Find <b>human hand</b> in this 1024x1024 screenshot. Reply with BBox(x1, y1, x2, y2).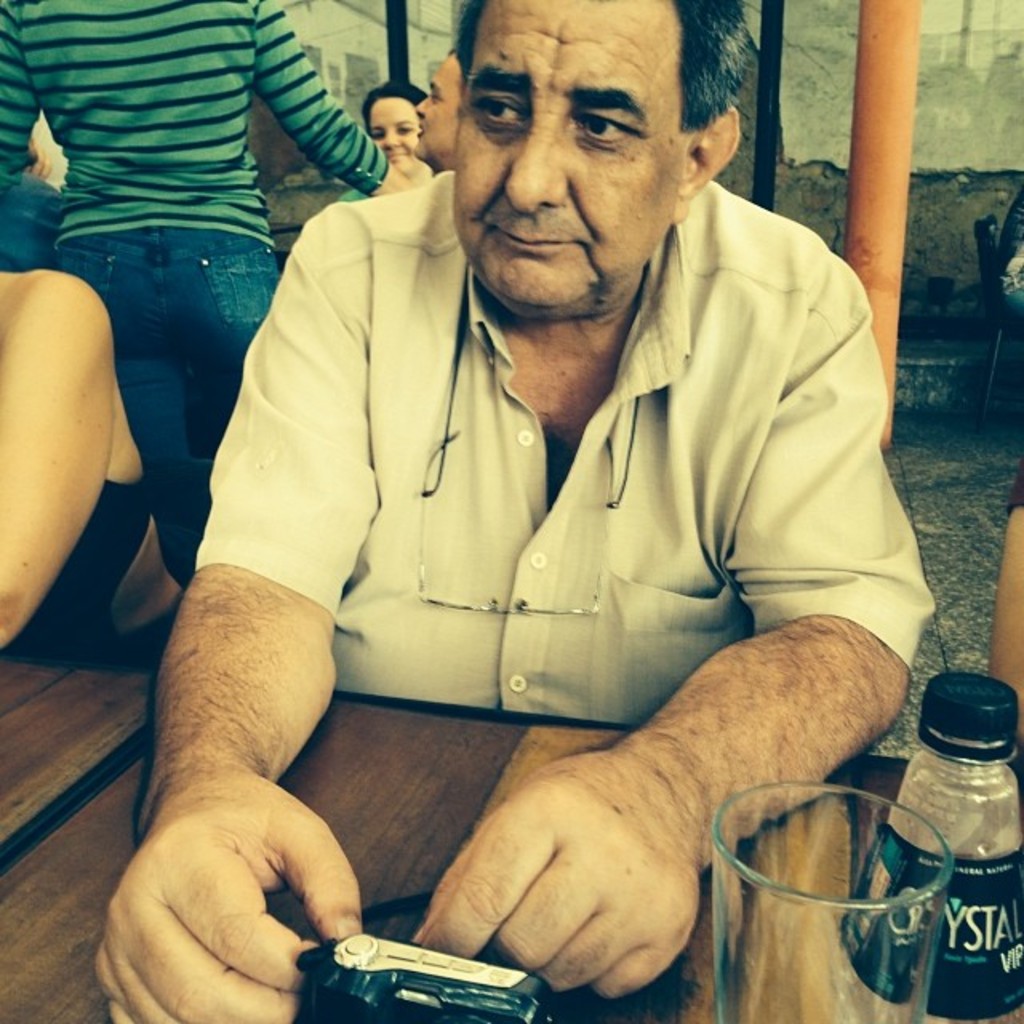
BBox(22, 139, 51, 181).
